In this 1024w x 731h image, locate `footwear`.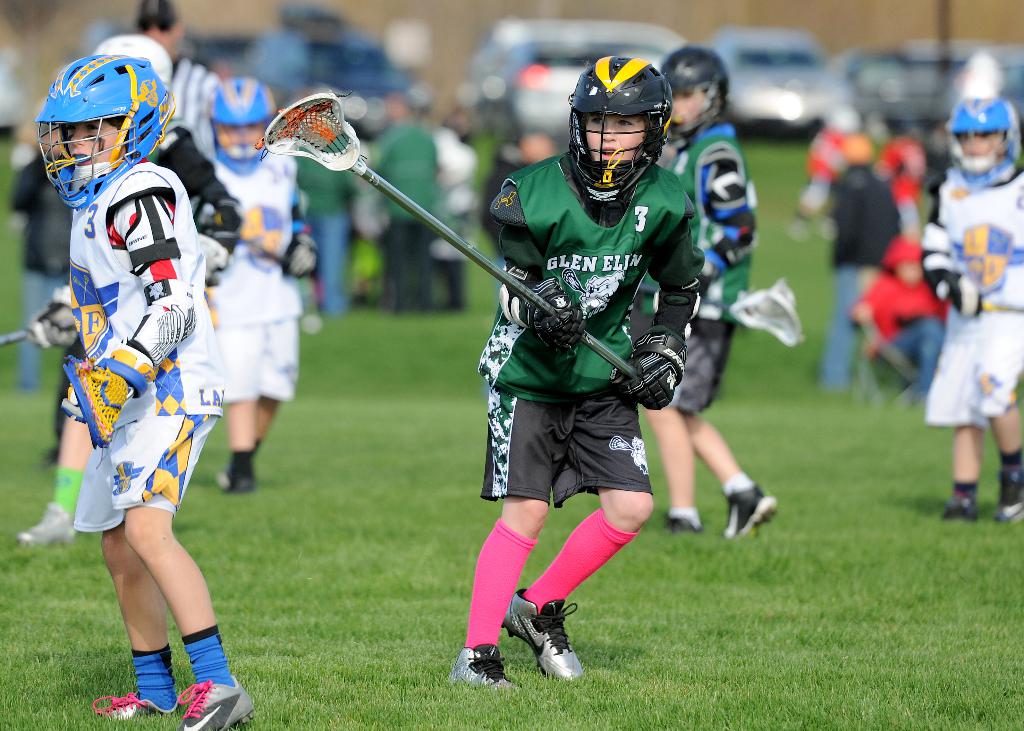
Bounding box: (90, 691, 177, 719).
